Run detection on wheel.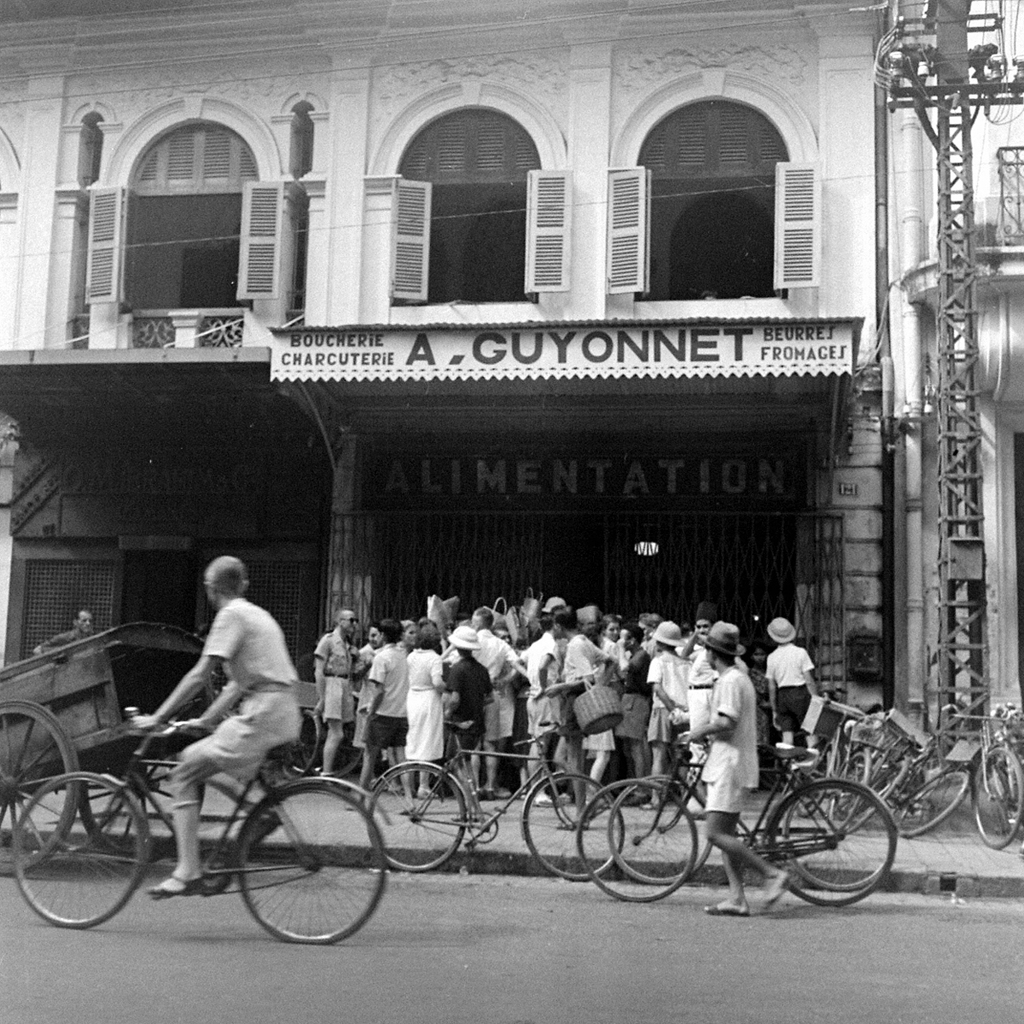
Result: left=282, top=721, right=364, bottom=777.
